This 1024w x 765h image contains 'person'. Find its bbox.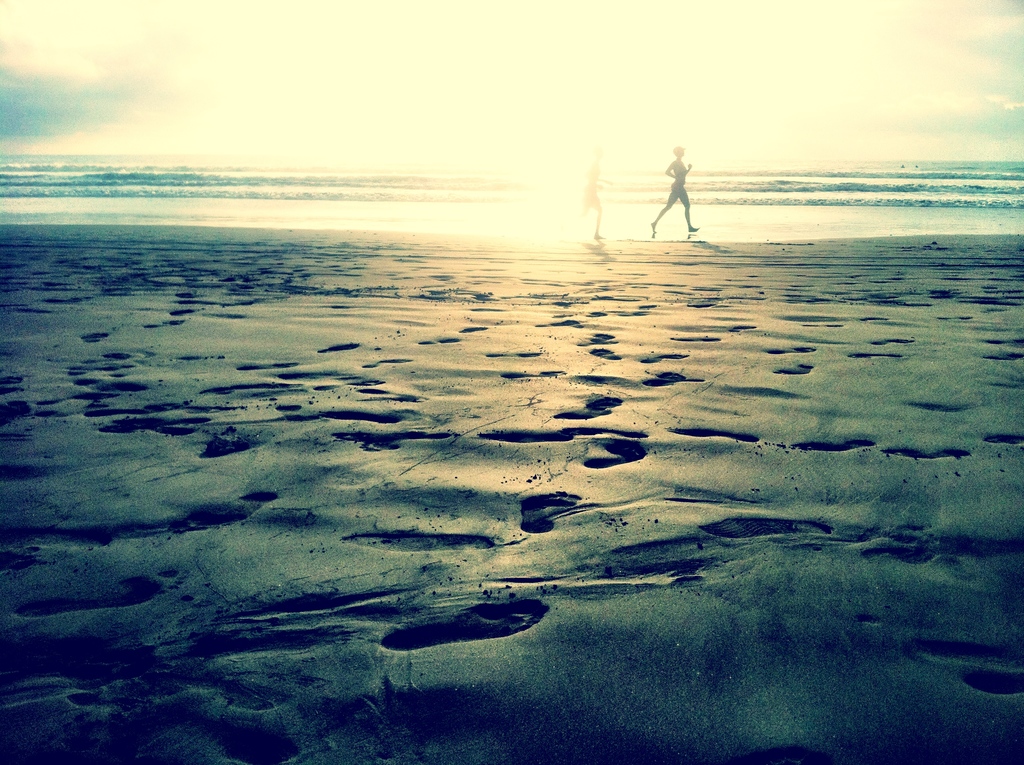
select_region(637, 143, 701, 239).
